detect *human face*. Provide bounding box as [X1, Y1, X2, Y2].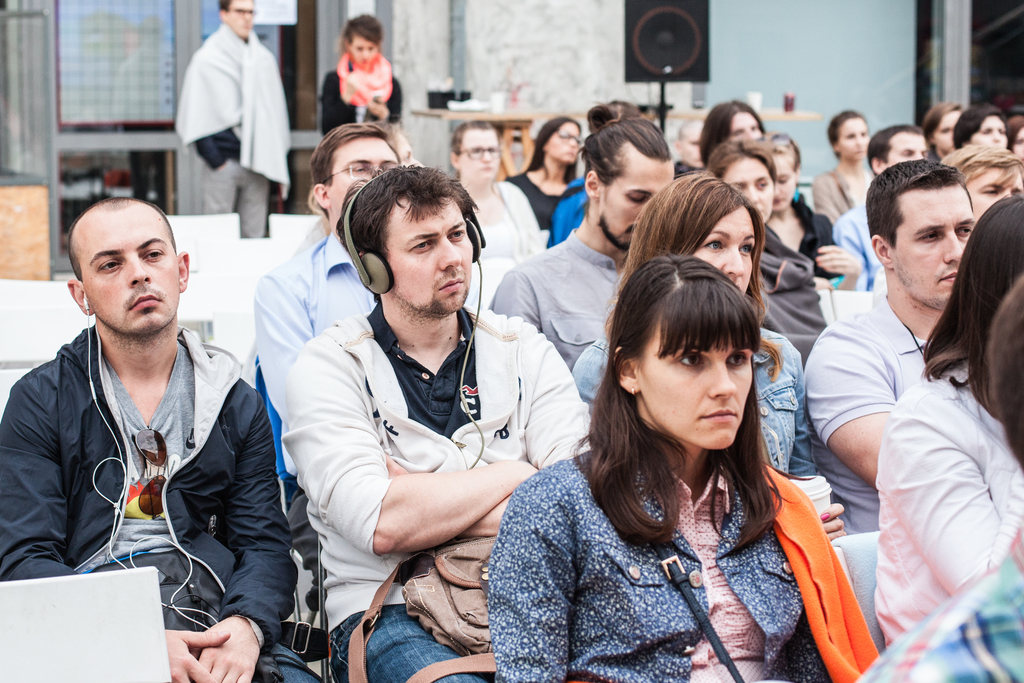
[458, 126, 502, 176].
